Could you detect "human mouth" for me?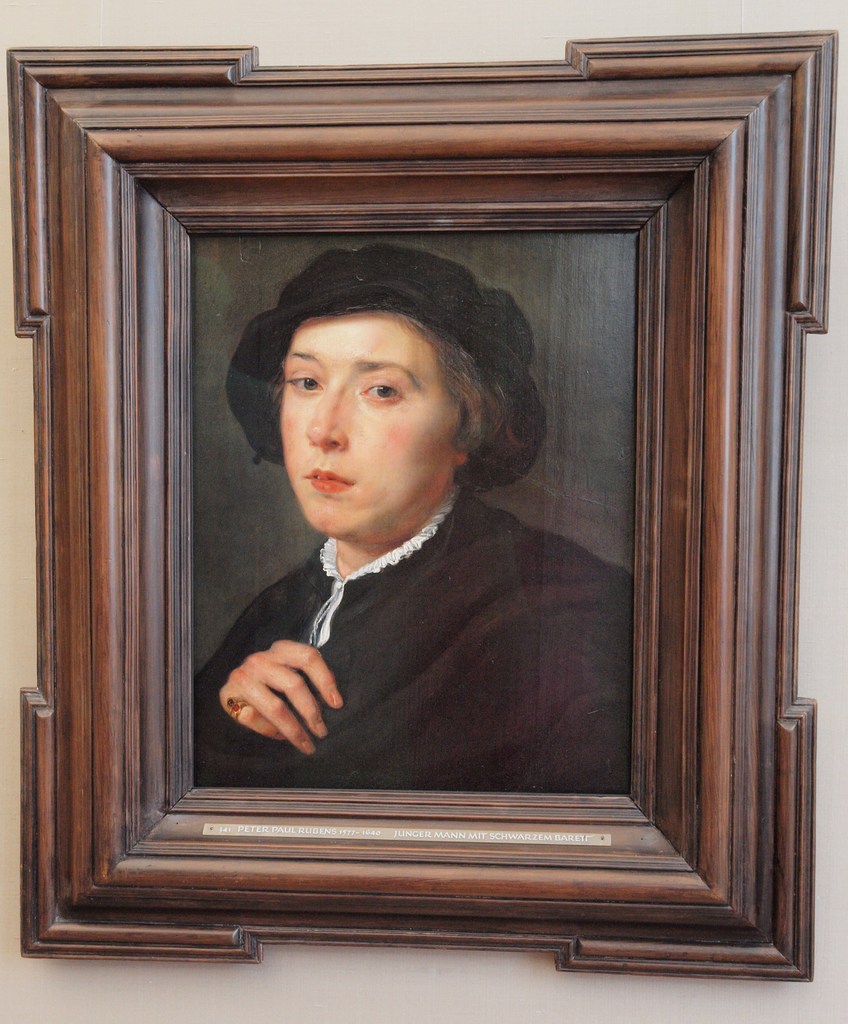
Detection result: (308,472,349,493).
